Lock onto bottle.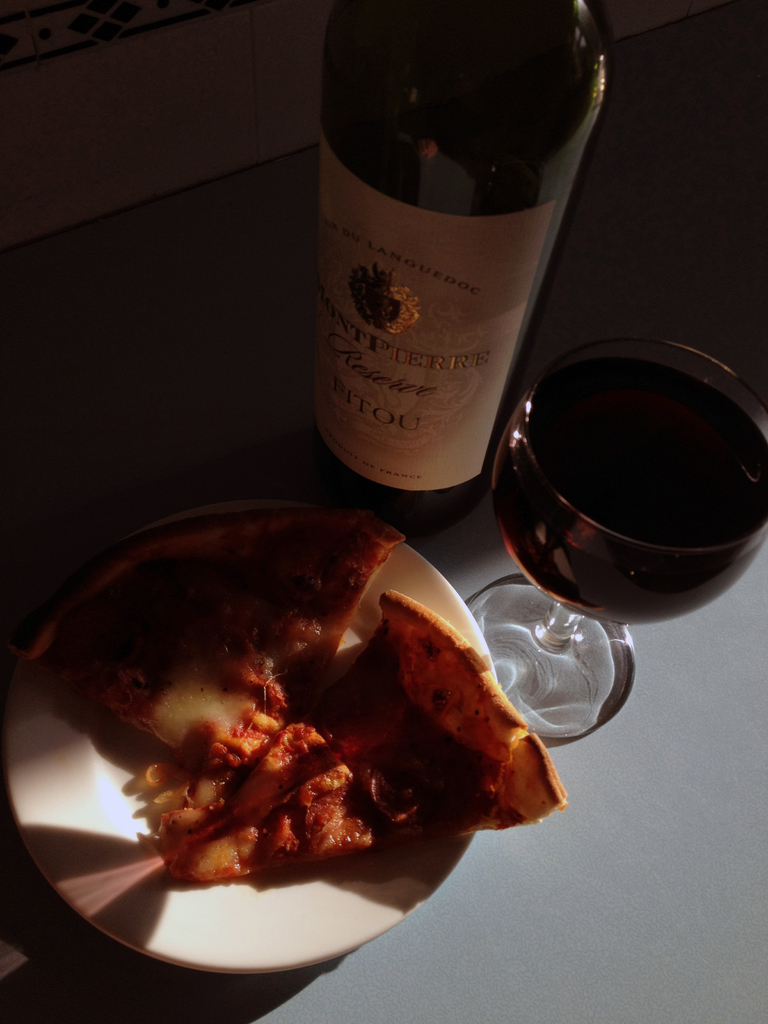
Locked: {"left": 502, "top": 0, "right": 767, "bottom": 628}.
